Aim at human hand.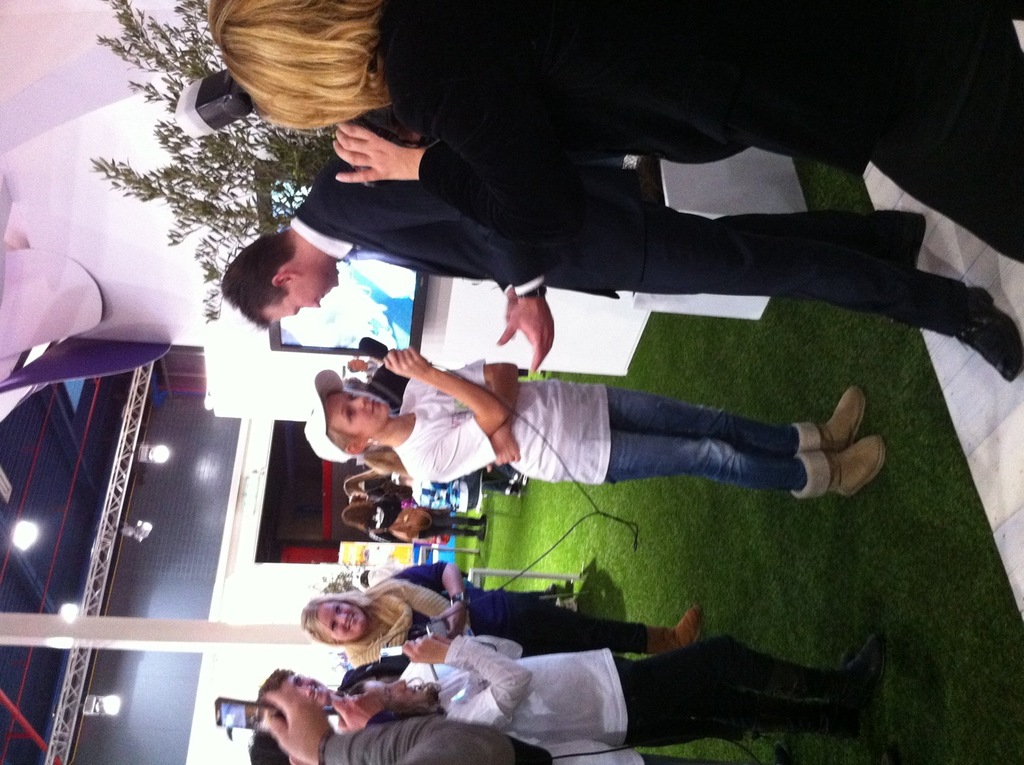
Aimed at bbox(484, 282, 563, 362).
